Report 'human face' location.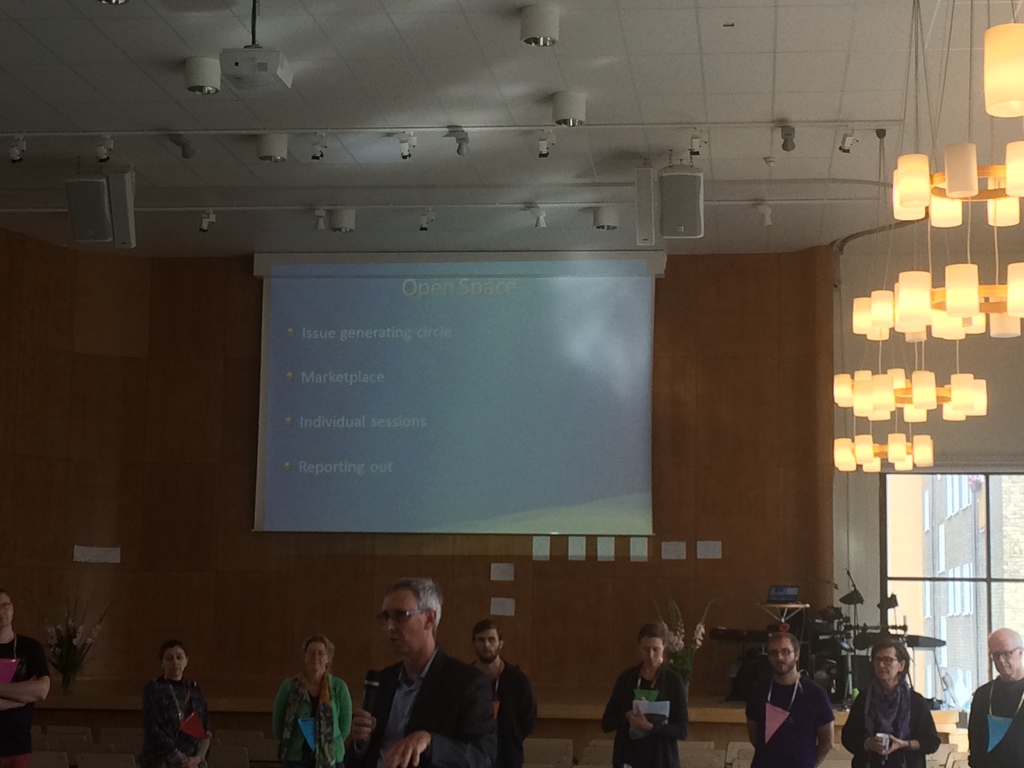
Report: [left=308, top=642, right=330, bottom=676].
